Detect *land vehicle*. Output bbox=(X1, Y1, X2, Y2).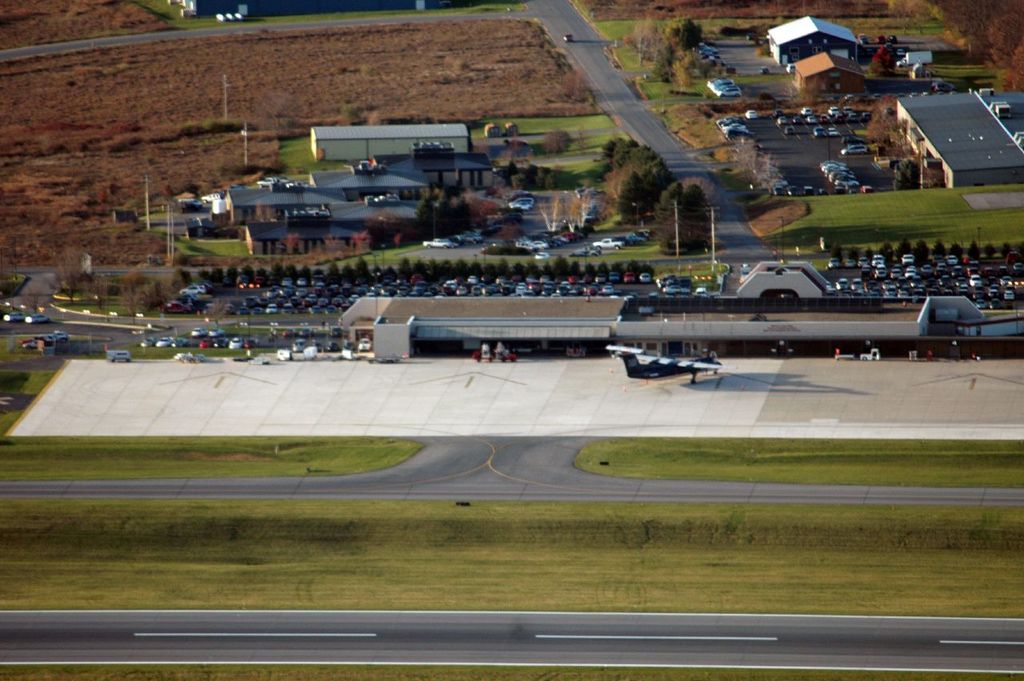
bbox=(562, 30, 575, 45).
